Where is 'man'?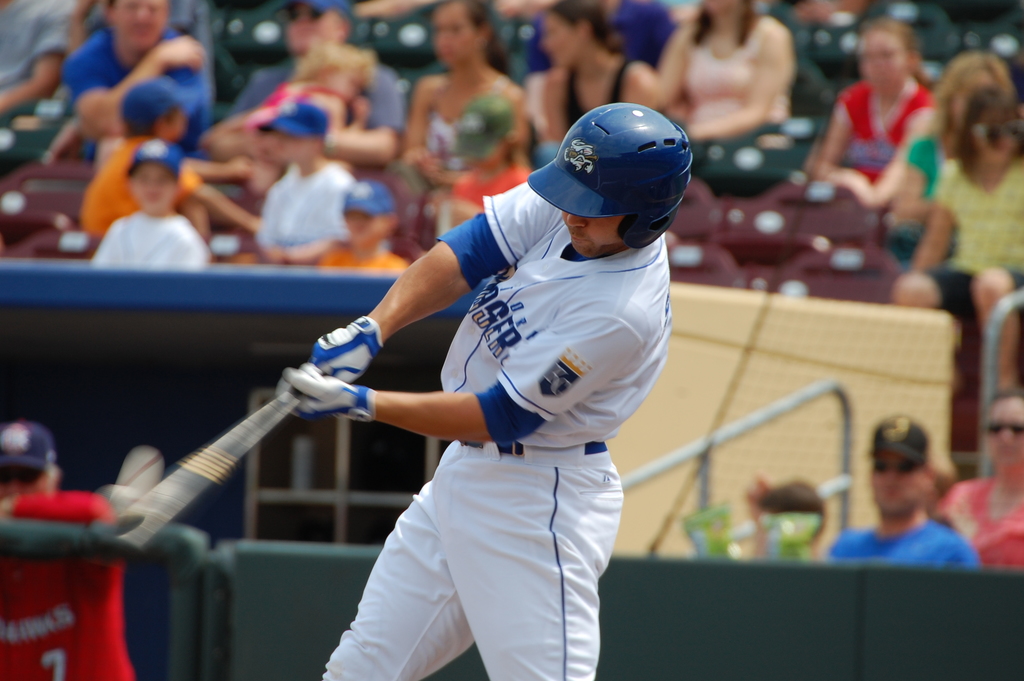
detection(275, 105, 706, 680).
